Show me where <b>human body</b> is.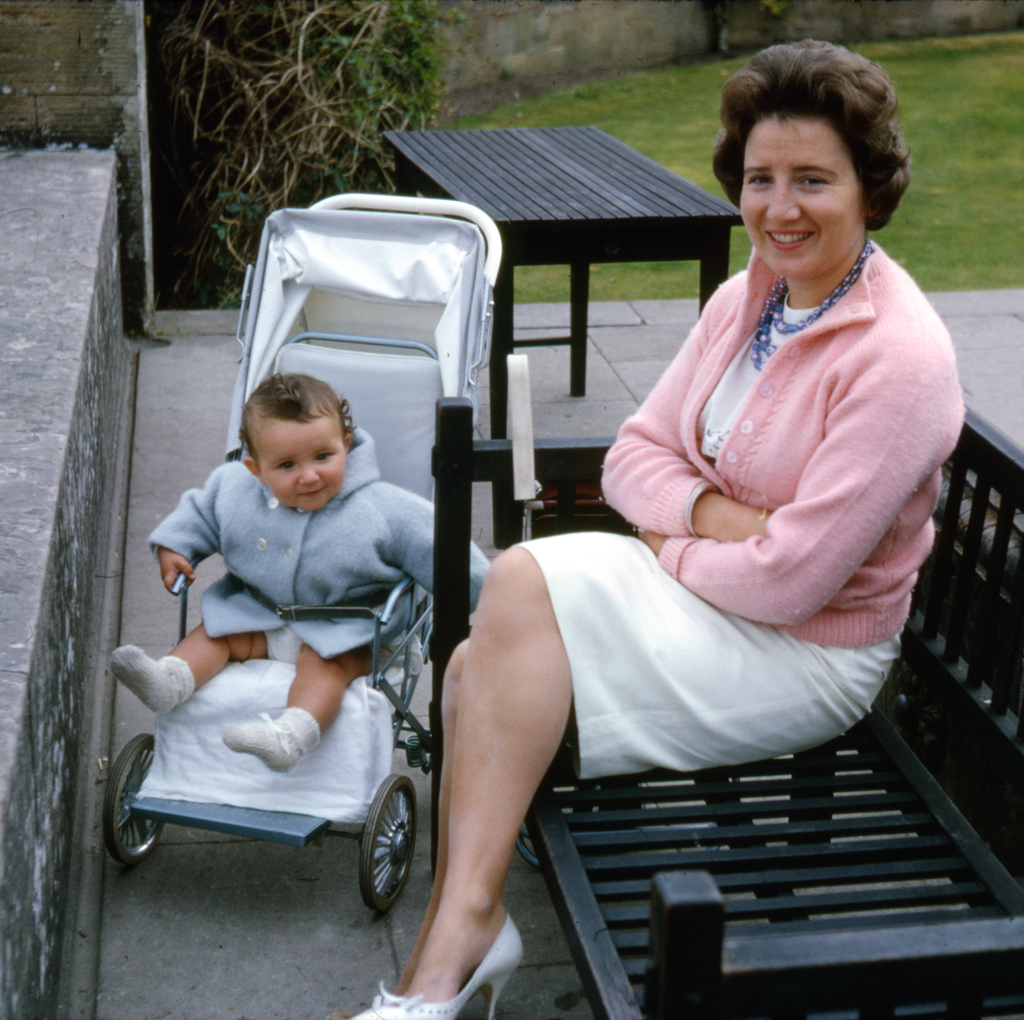
<b>human body</b> is at bbox=(349, 34, 961, 1019).
